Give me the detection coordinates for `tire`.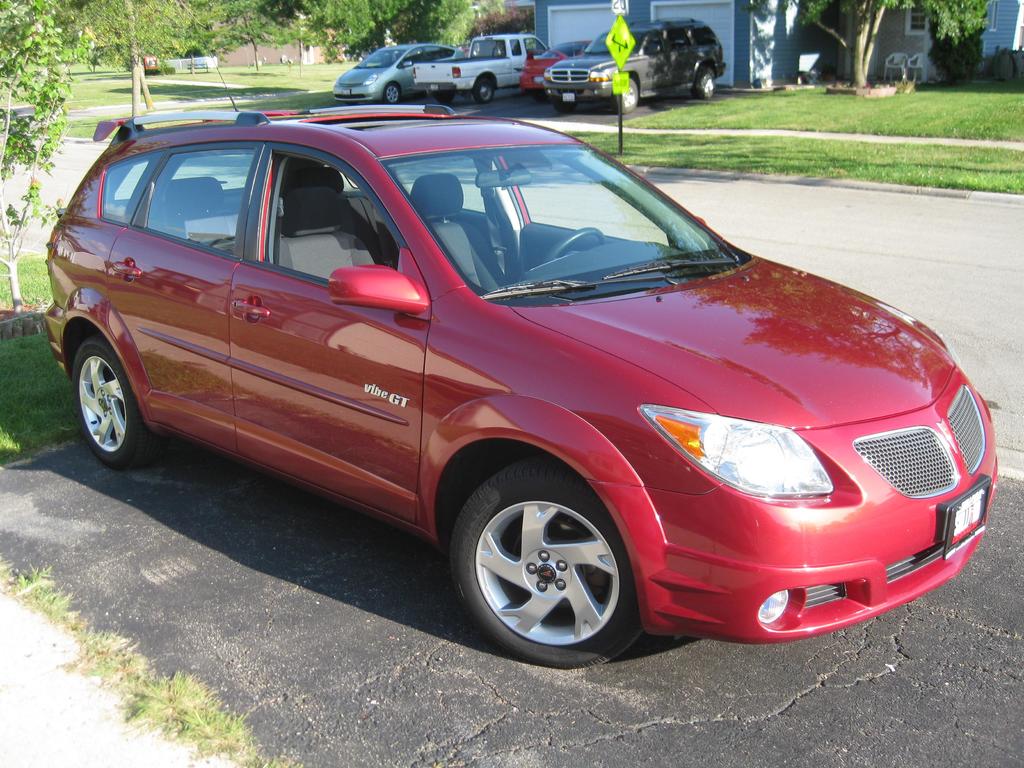
region(72, 333, 163, 466).
